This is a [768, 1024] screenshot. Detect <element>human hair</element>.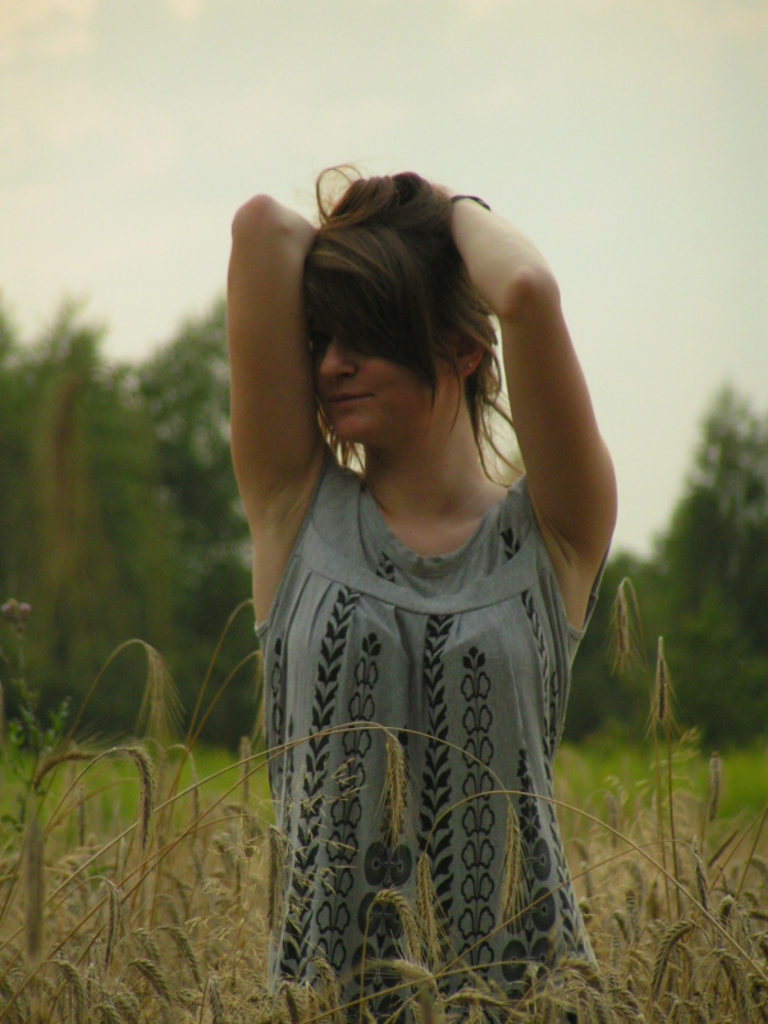
detection(287, 156, 553, 516).
